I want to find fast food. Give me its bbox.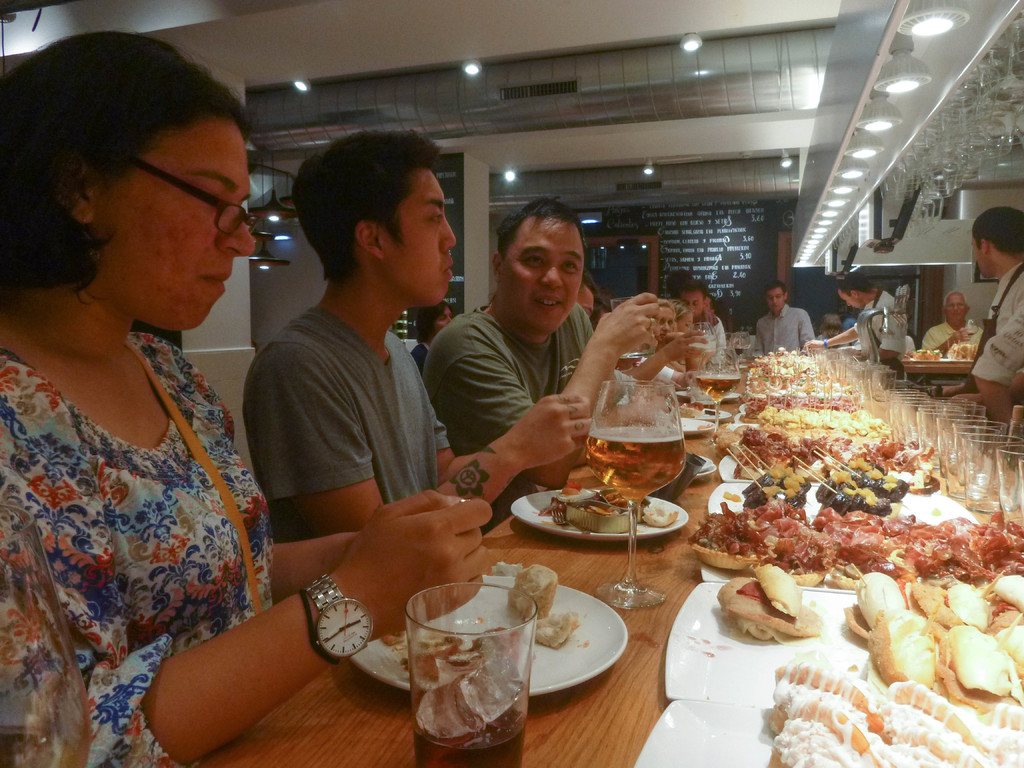
[x1=710, y1=566, x2=818, y2=650].
